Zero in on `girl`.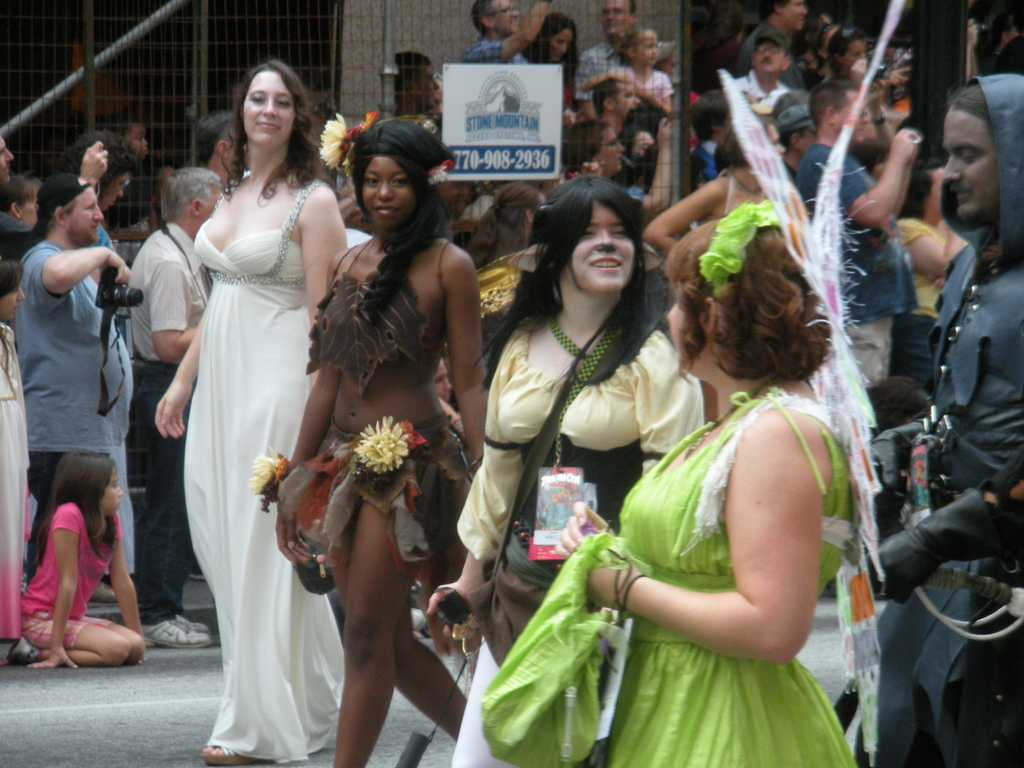
Zeroed in: bbox=[18, 445, 141, 667].
